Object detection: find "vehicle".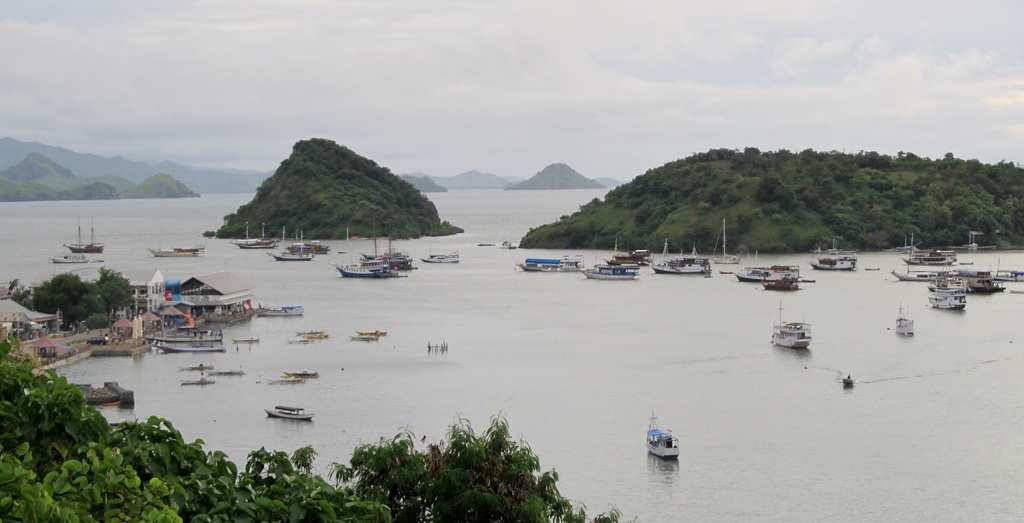
box(40, 381, 138, 408).
